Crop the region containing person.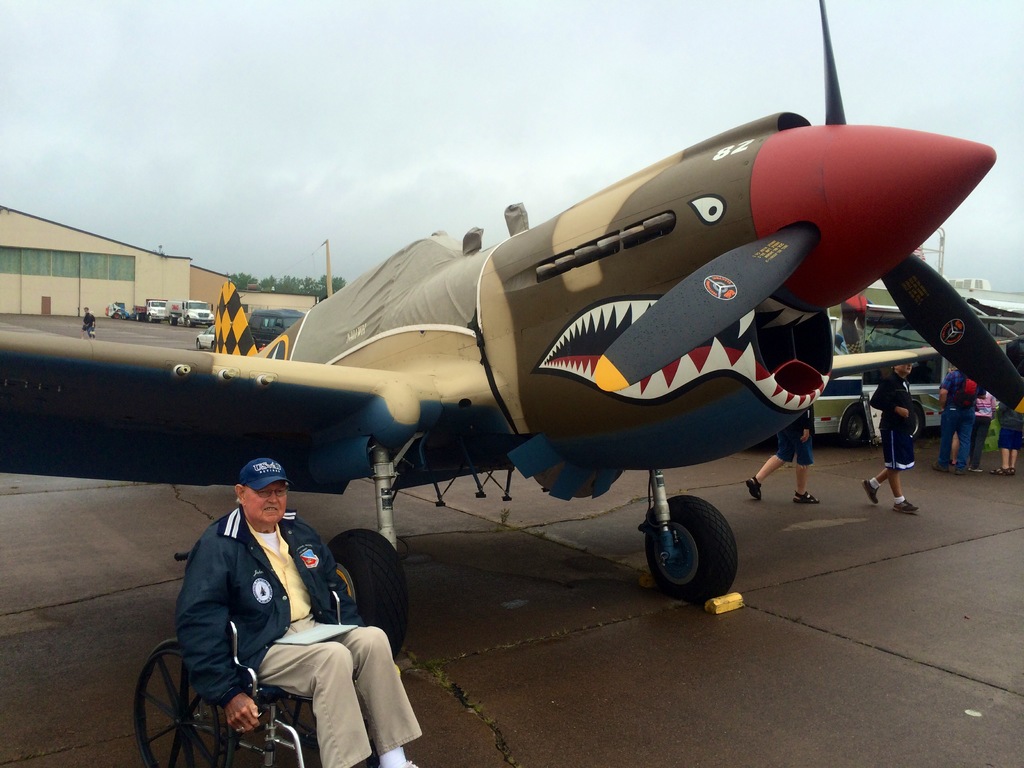
Crop region: [991, 404, 1023, 479].
